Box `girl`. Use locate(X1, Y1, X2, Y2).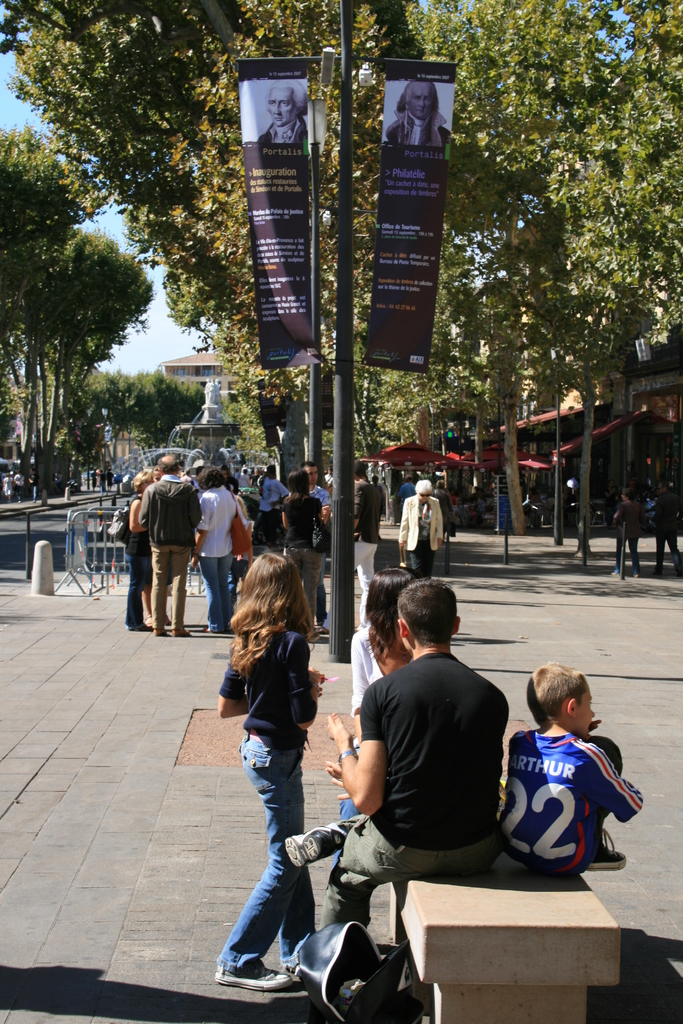
locate(350, 568, 415, 720).
